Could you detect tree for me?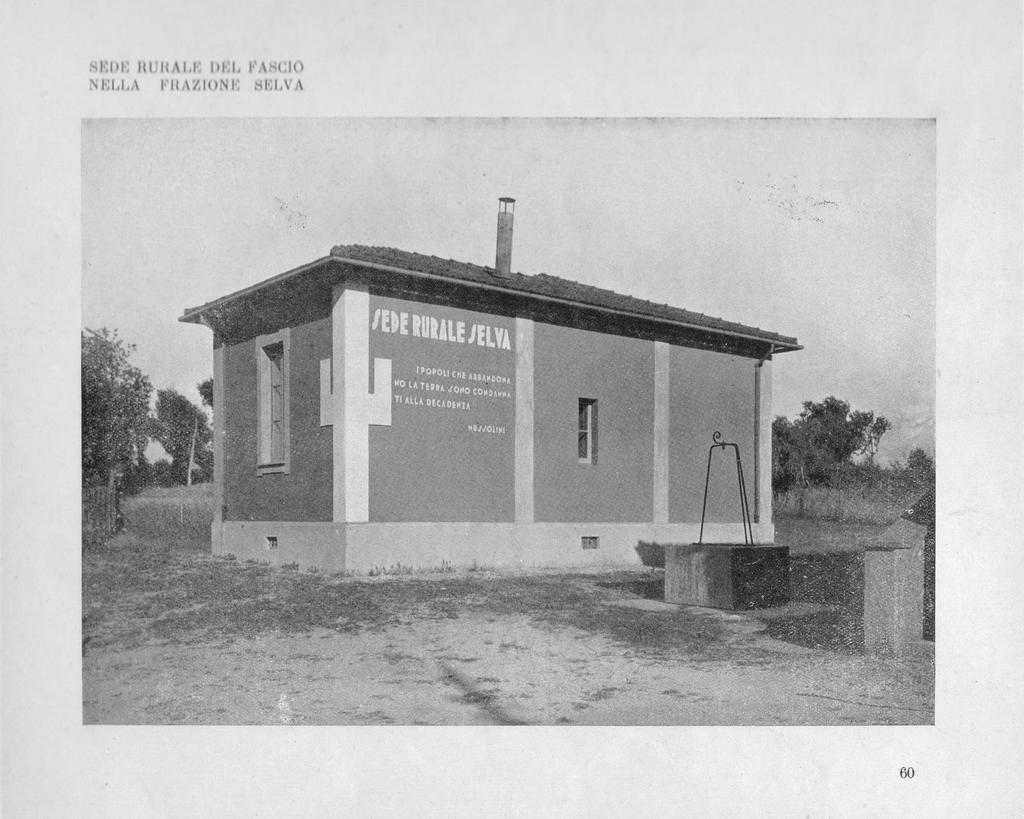
Detection result: x1=148, y1=390, x2=211, y2=483.
